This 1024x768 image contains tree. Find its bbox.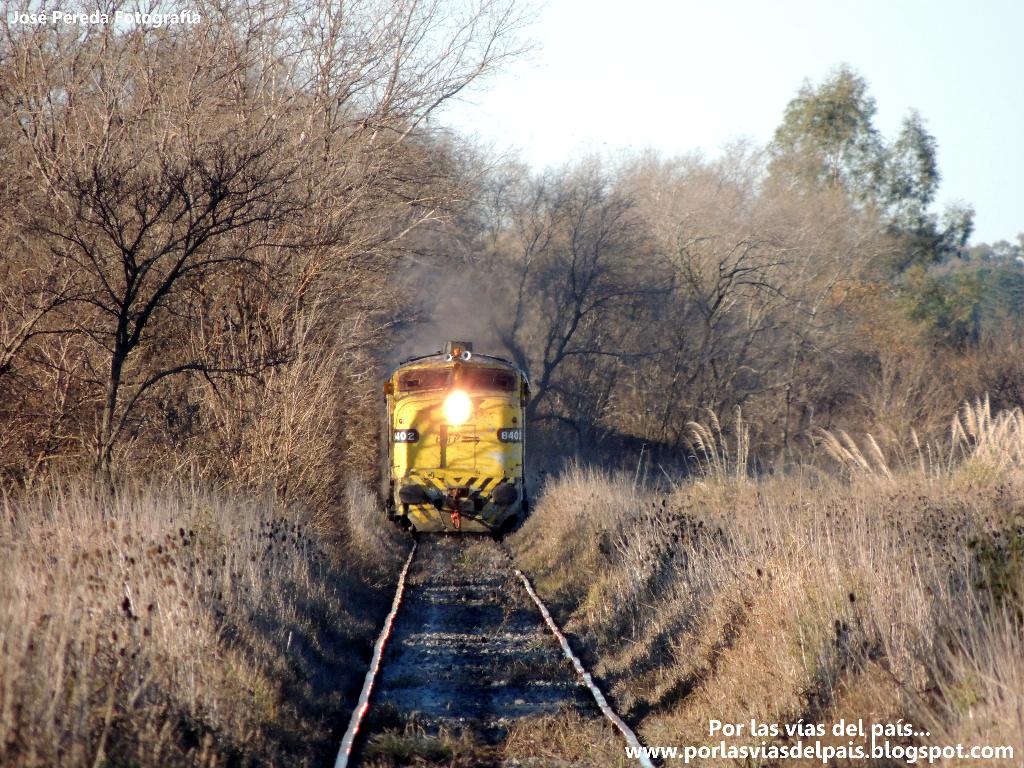
detection(0, 0, 550, 478).
